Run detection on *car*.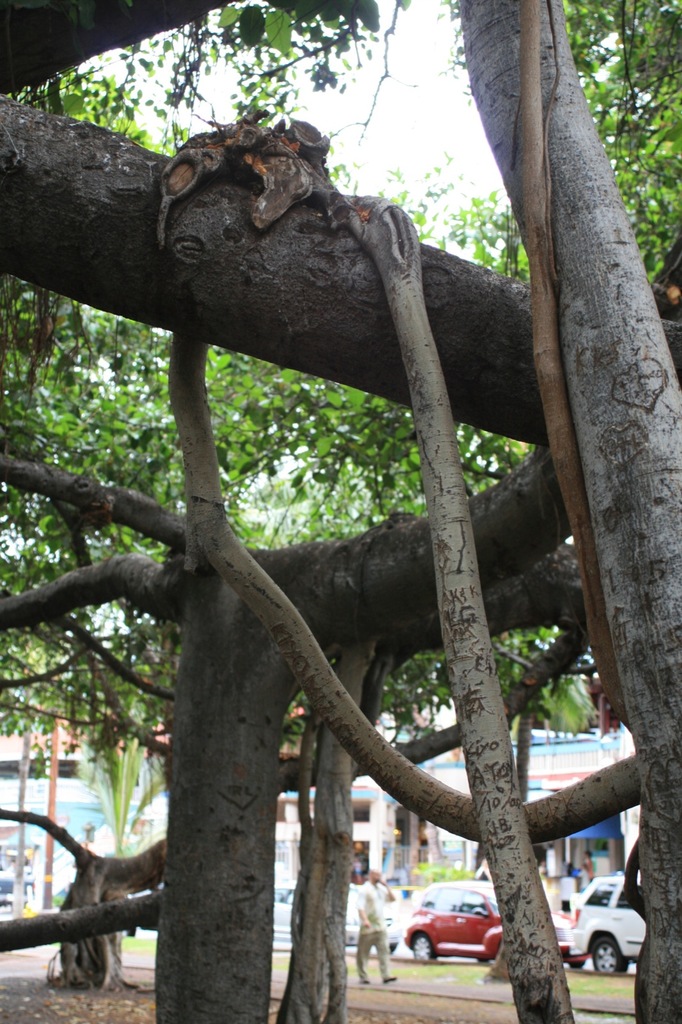
Result: x1=573 y1=872 x2=651 y2=966.
